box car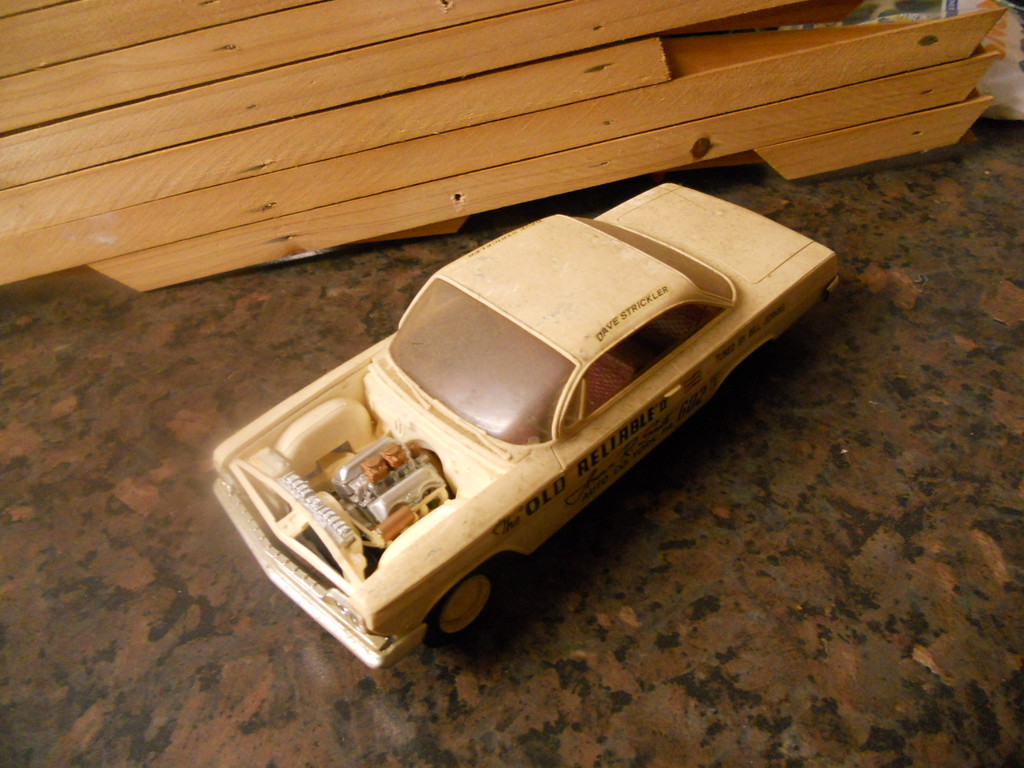
box=[213, 186, 835, 667]
